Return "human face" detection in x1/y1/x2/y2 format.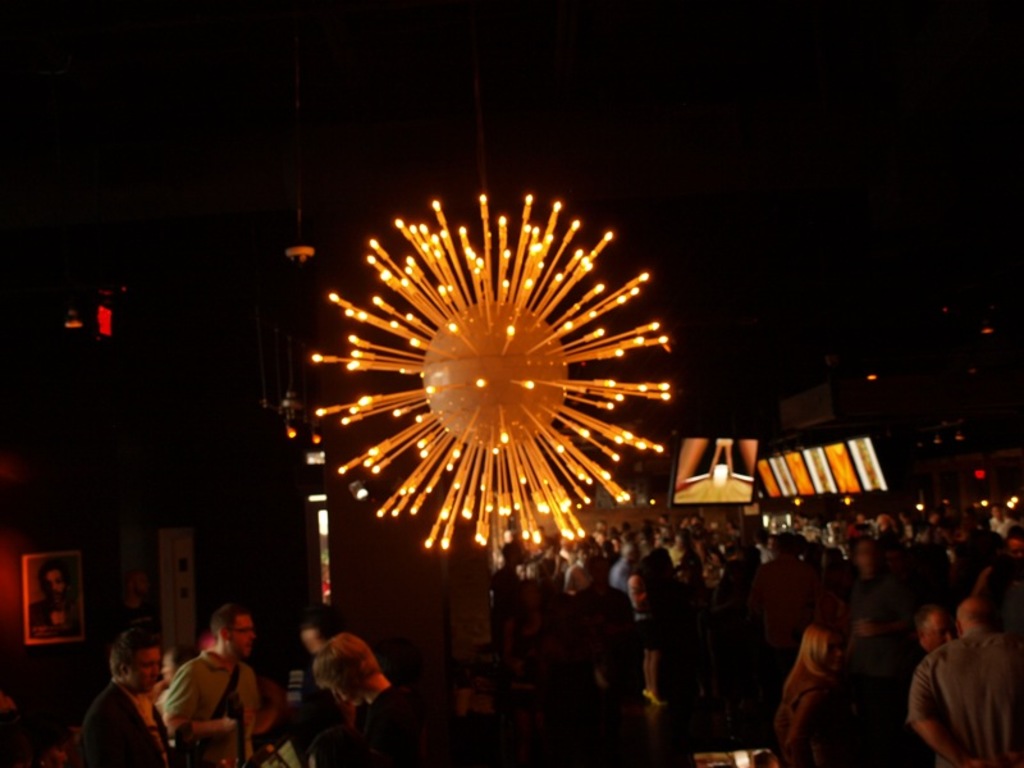
138/649/164/691.
